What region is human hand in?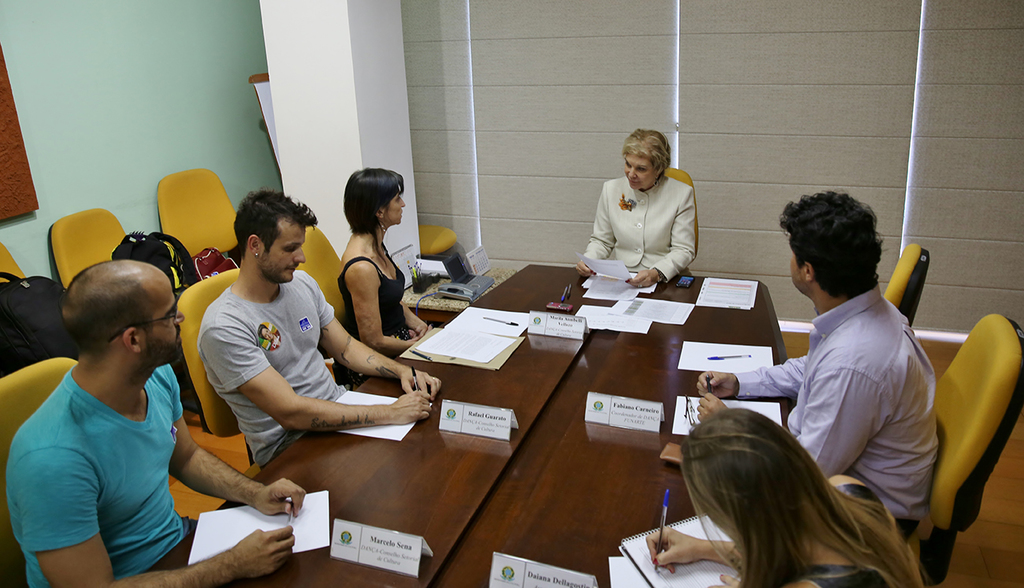
<region>695, 393, 728, 420</region>.
